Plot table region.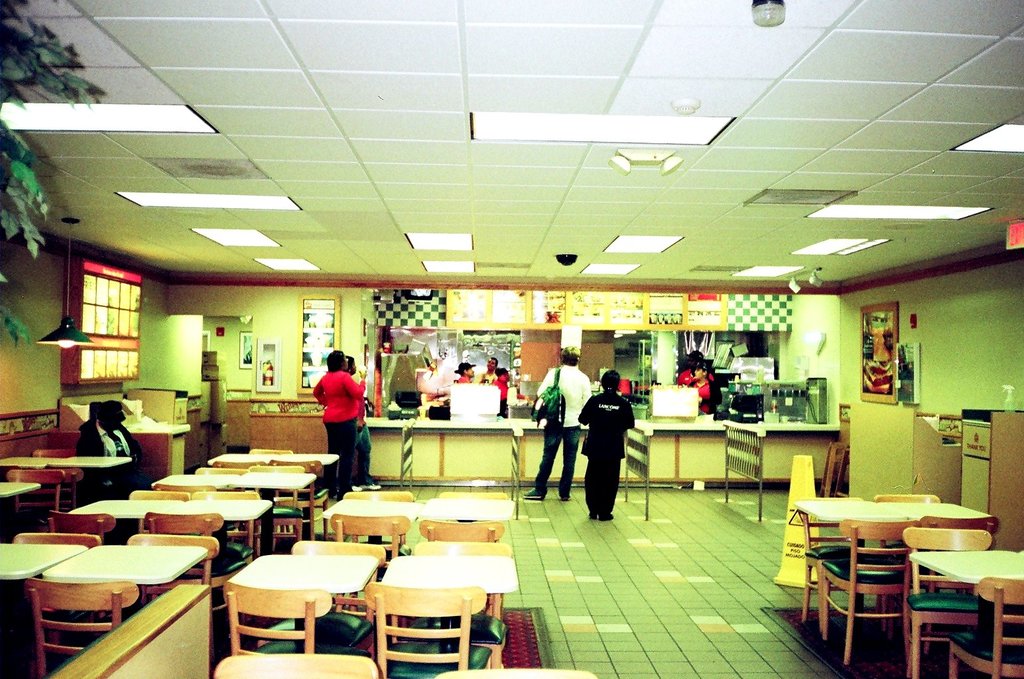
Plotted at l=415, t=491, r=519, b=526.
